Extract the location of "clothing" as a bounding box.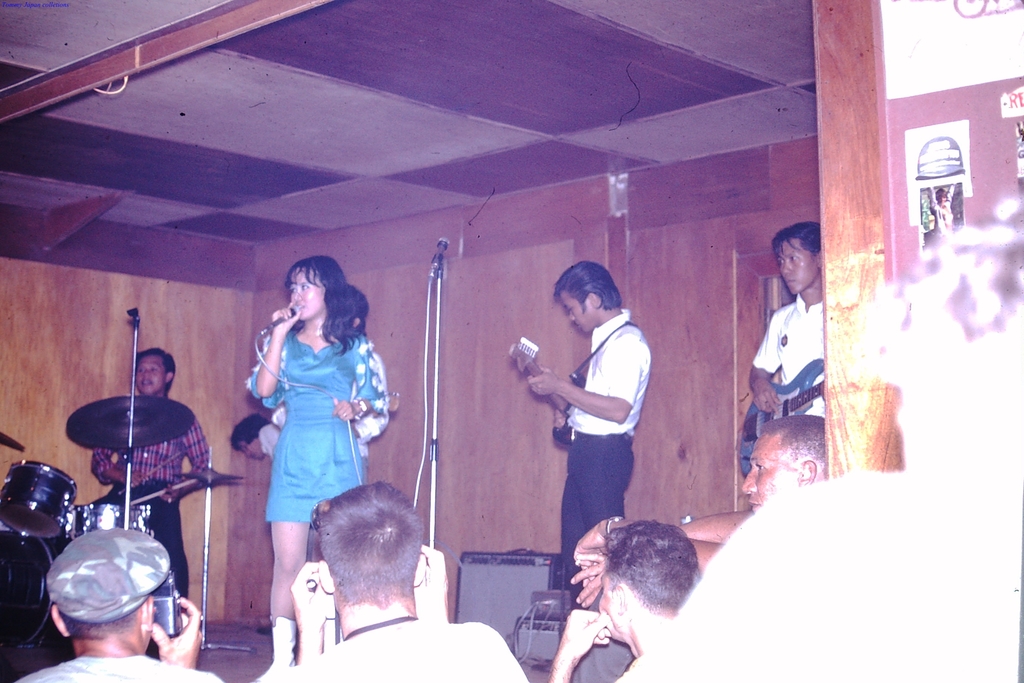
(left=95, top=403, right=203, bottom=604).
